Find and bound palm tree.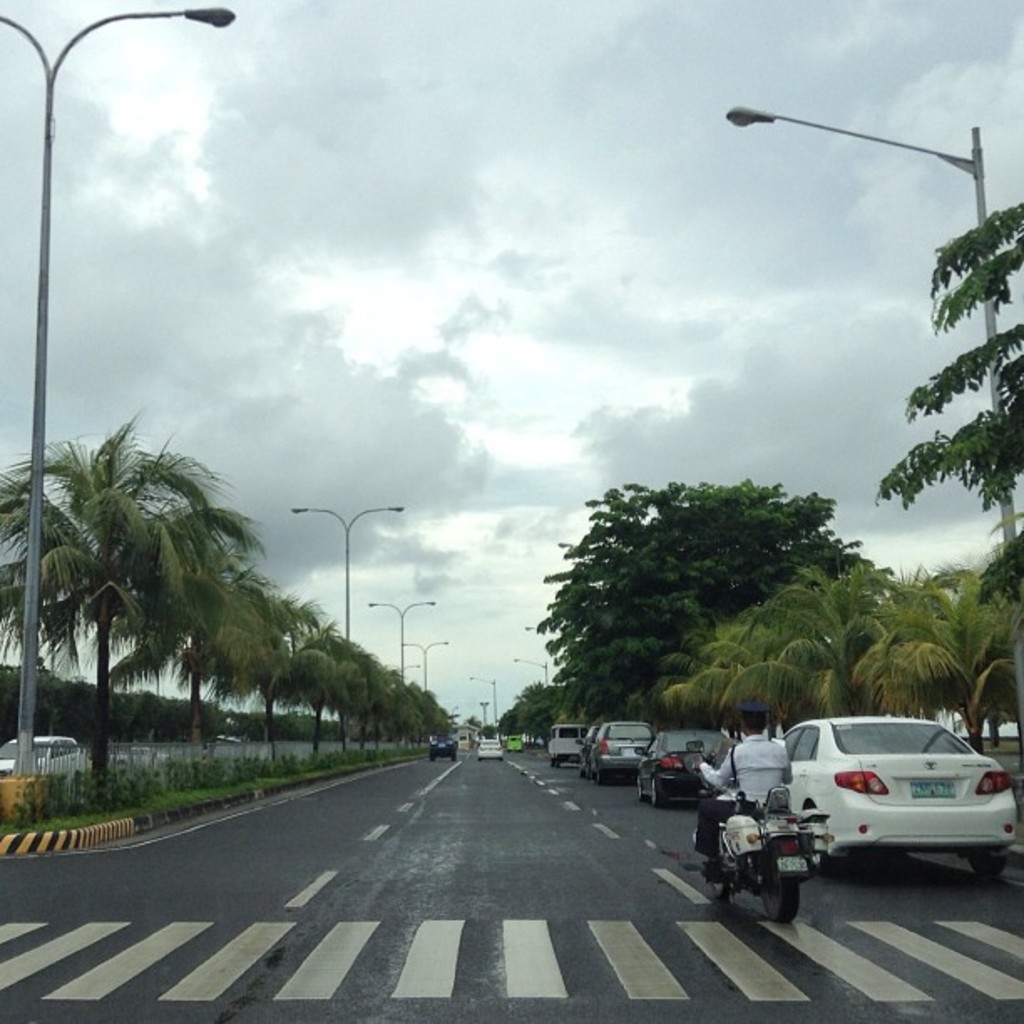
Bound: x1=310, y1=646, x2=393, y2=771.
